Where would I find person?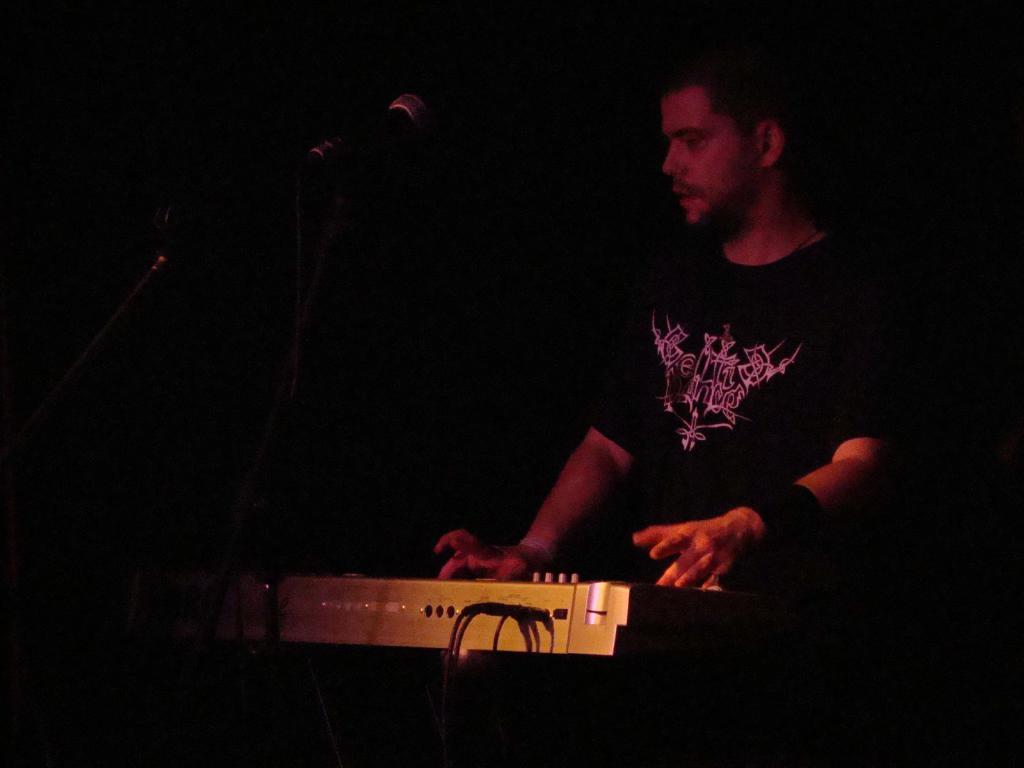
At [458,70,911,678].
